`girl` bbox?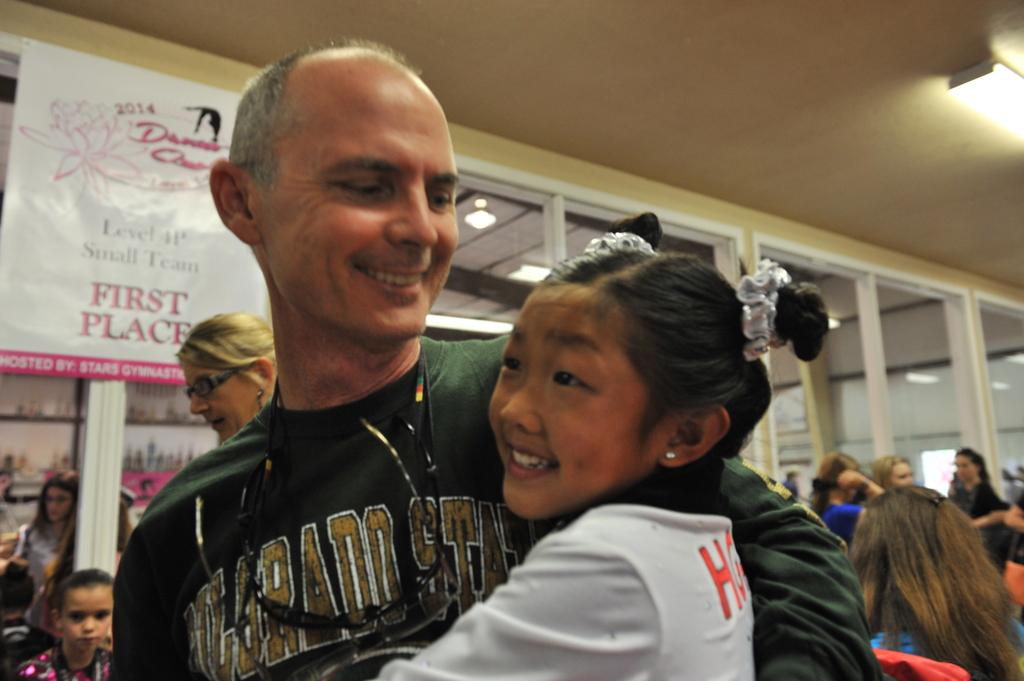
BBox(10, 472, 77, 654)
